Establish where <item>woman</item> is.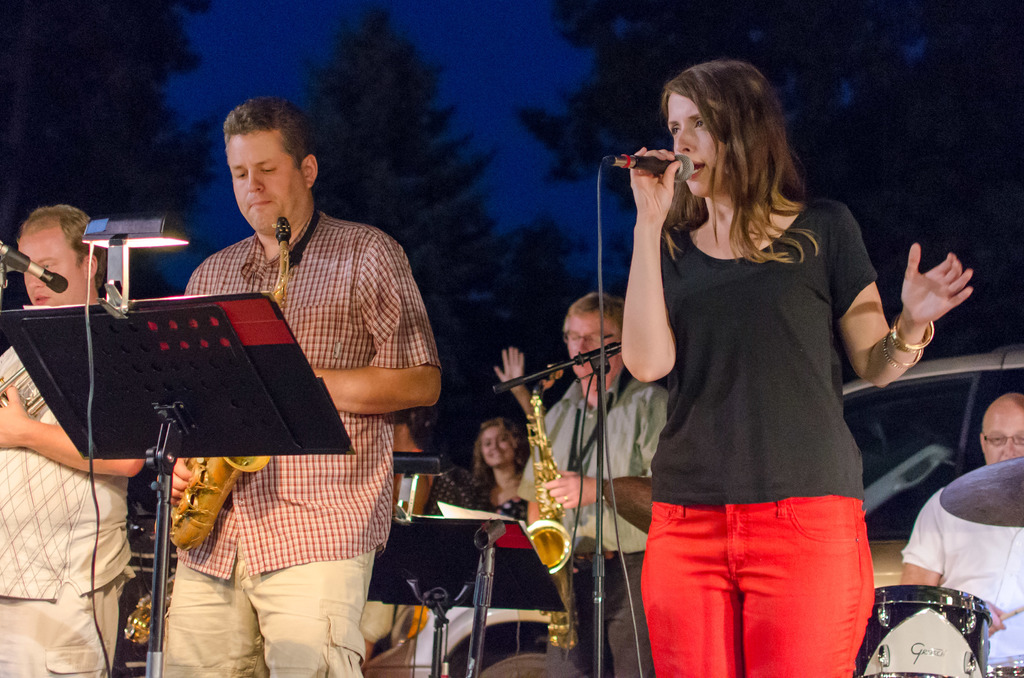
Established at left=477, top=419, right=549, bottom=560.
